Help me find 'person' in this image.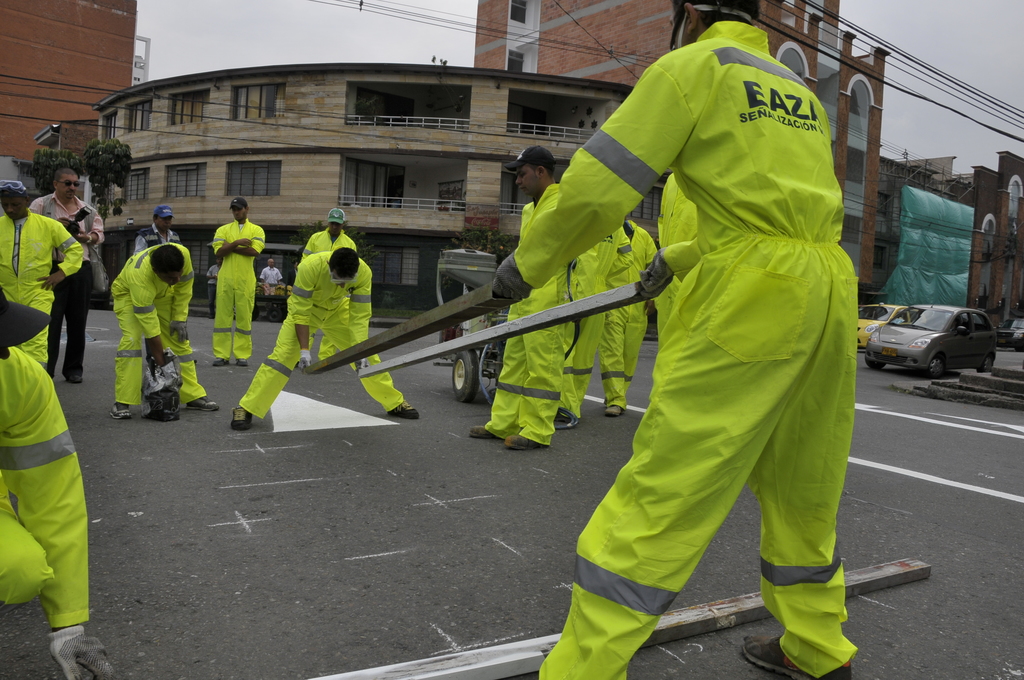
Found it: [left=212, top=198, right=262, bottom=371].
